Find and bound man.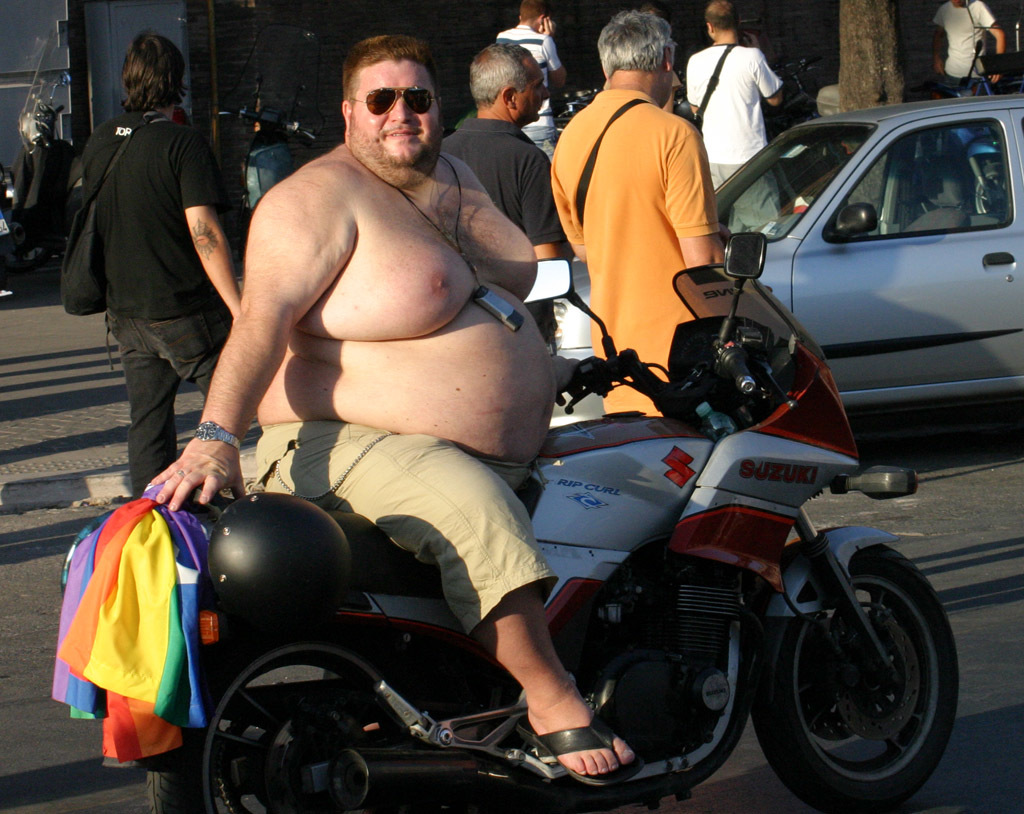
Bound: bbox=[680, 0, 784, 229].
